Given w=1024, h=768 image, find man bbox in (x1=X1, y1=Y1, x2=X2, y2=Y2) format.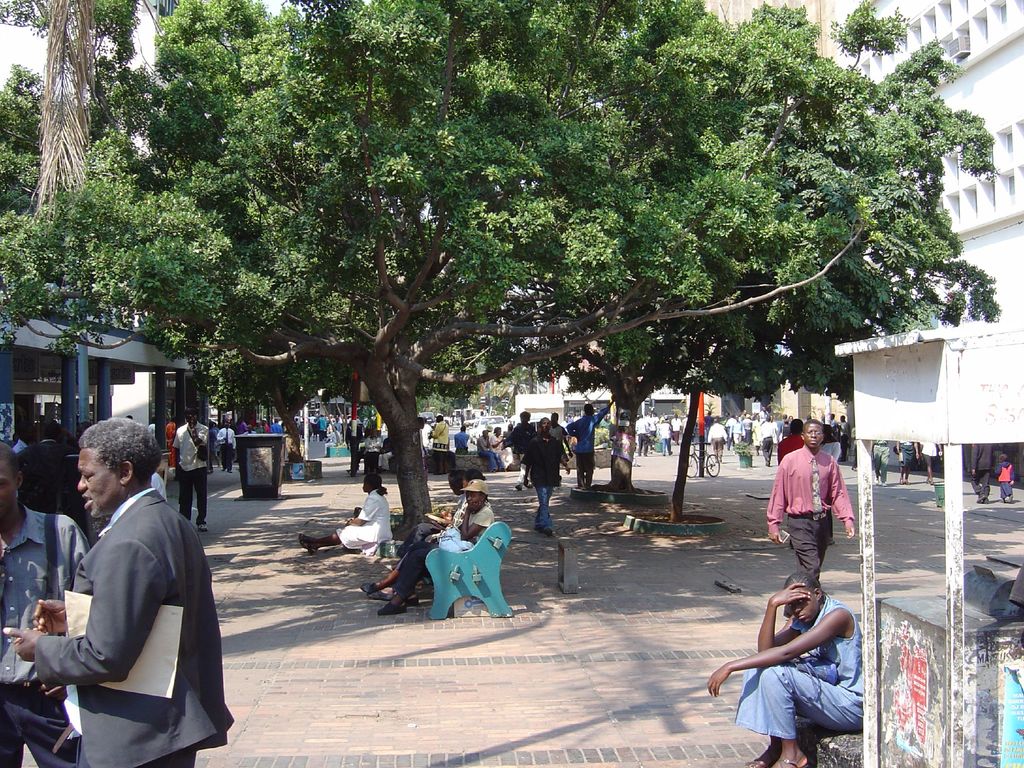
(x1=10, y1=417, x2=33, y2=458).
